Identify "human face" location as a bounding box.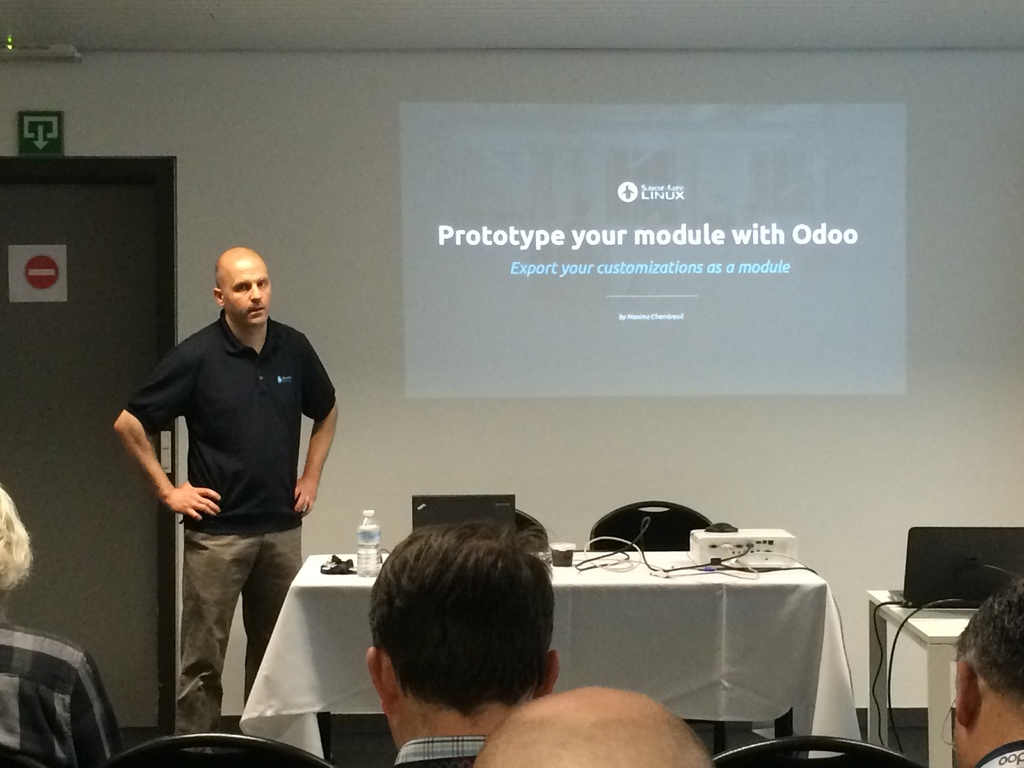
221/254/276/327.
